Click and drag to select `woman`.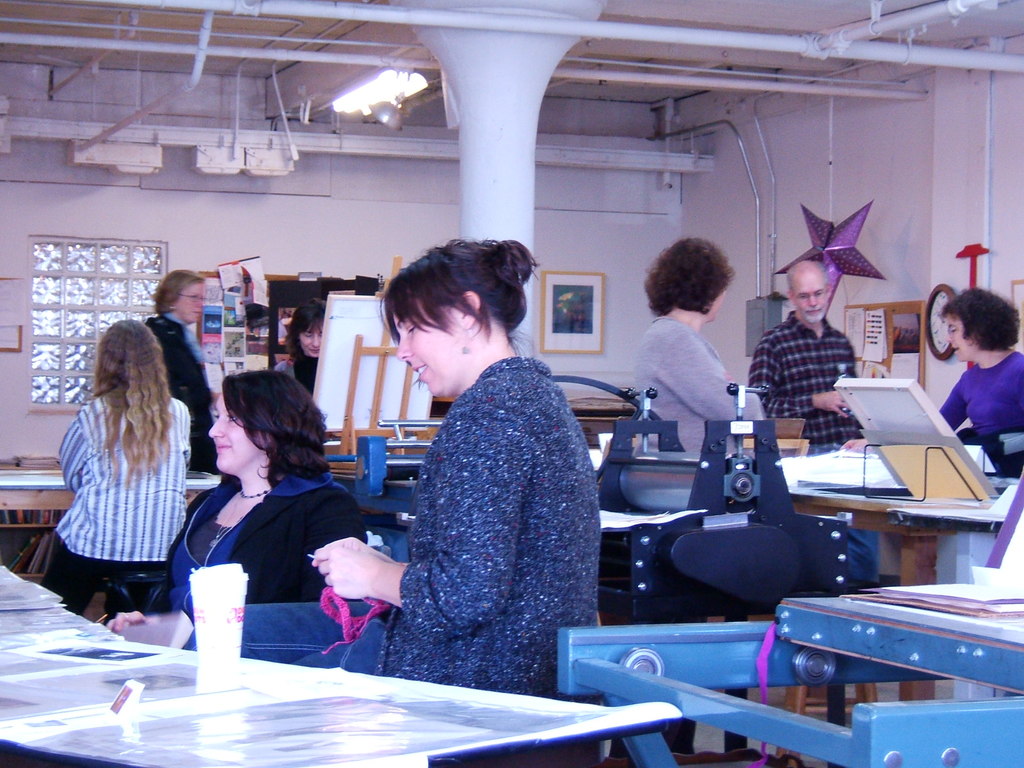
Selection: region(192, 241, 596, 767).
